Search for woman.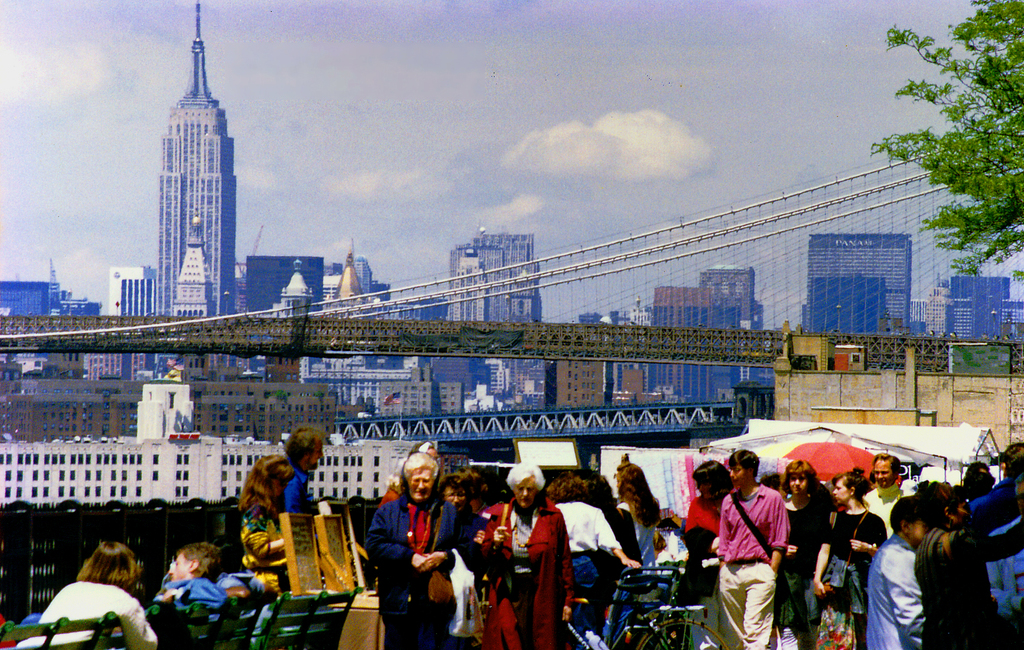
Found at {"x1": 915, "y1": 480, "x2": 1023, "y2": 649}.
